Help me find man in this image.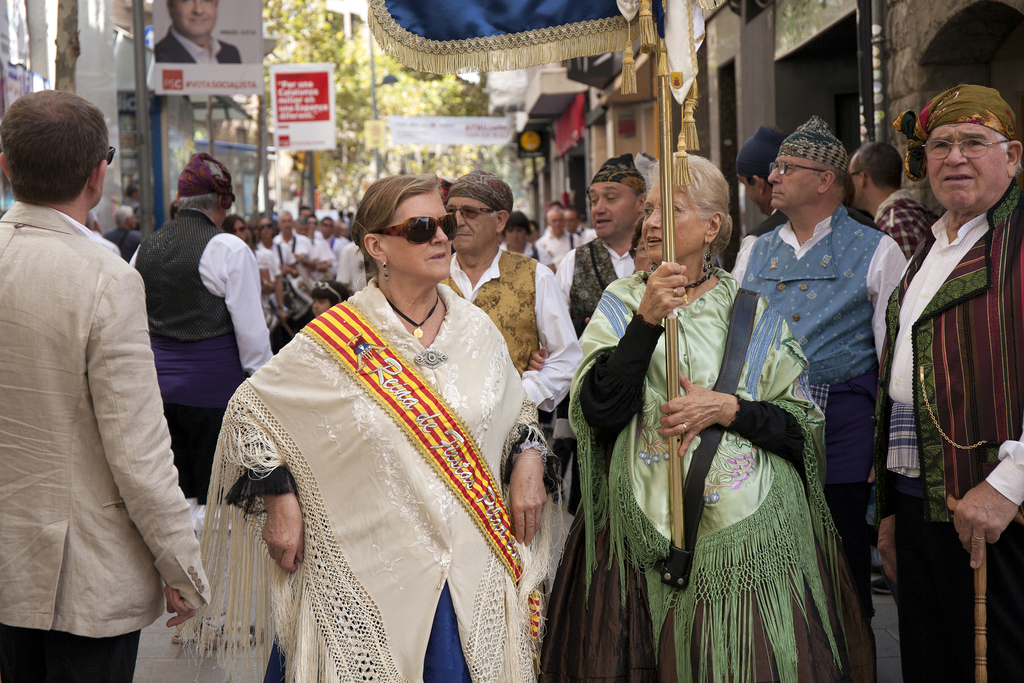
Found it: {"left": 849, "top": 143, "right": 941, "bottom": 263}.
